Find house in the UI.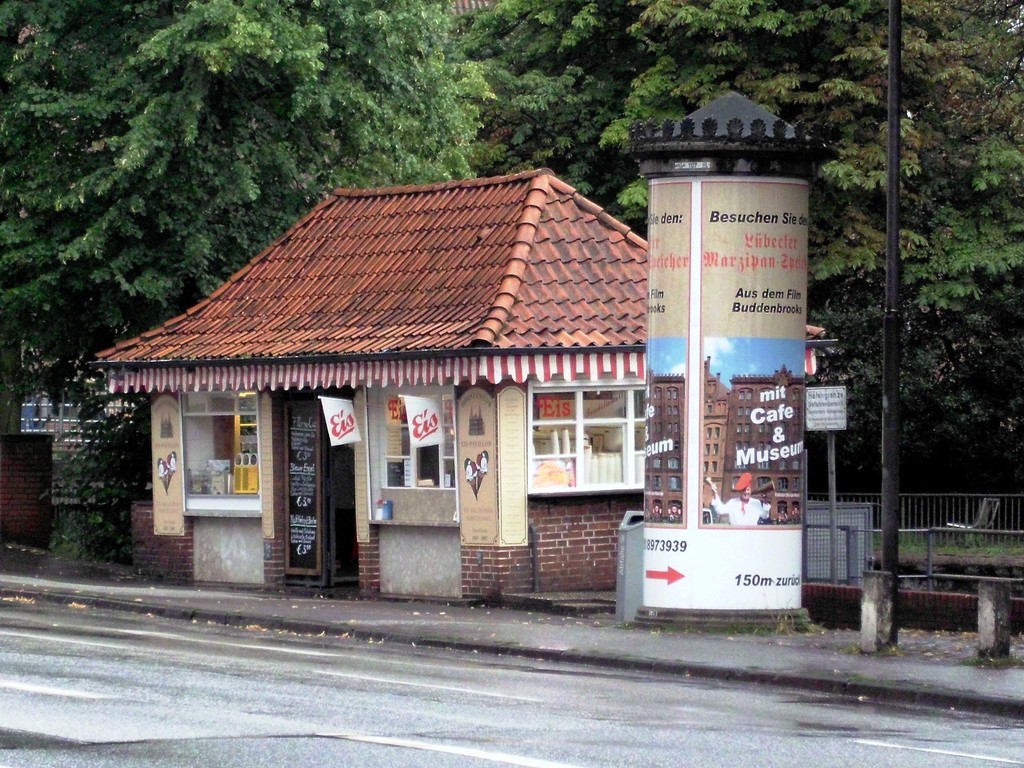
UI element at <region>202, 158, 680, 624</region>.
